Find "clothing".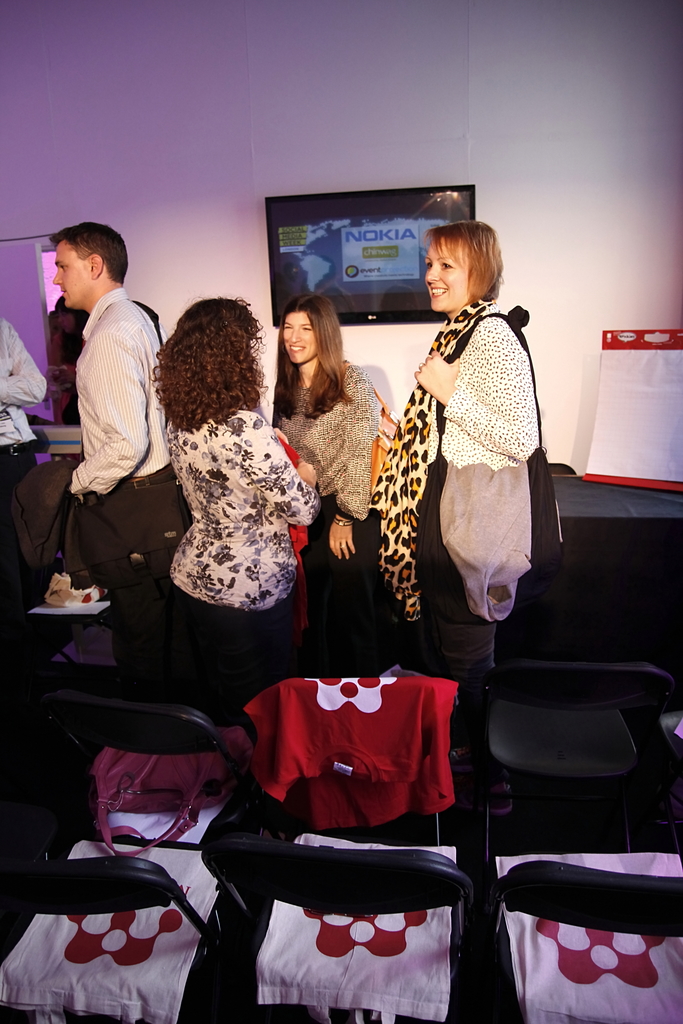
280:359:378:677.
